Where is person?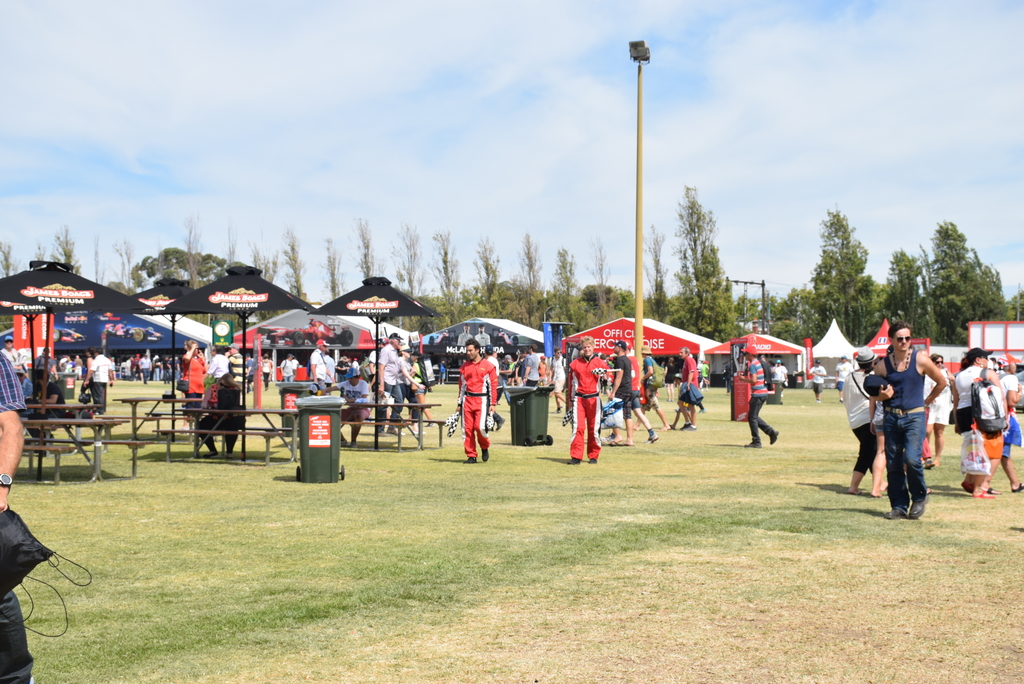
bbox=[673, 373, 691, 429].
